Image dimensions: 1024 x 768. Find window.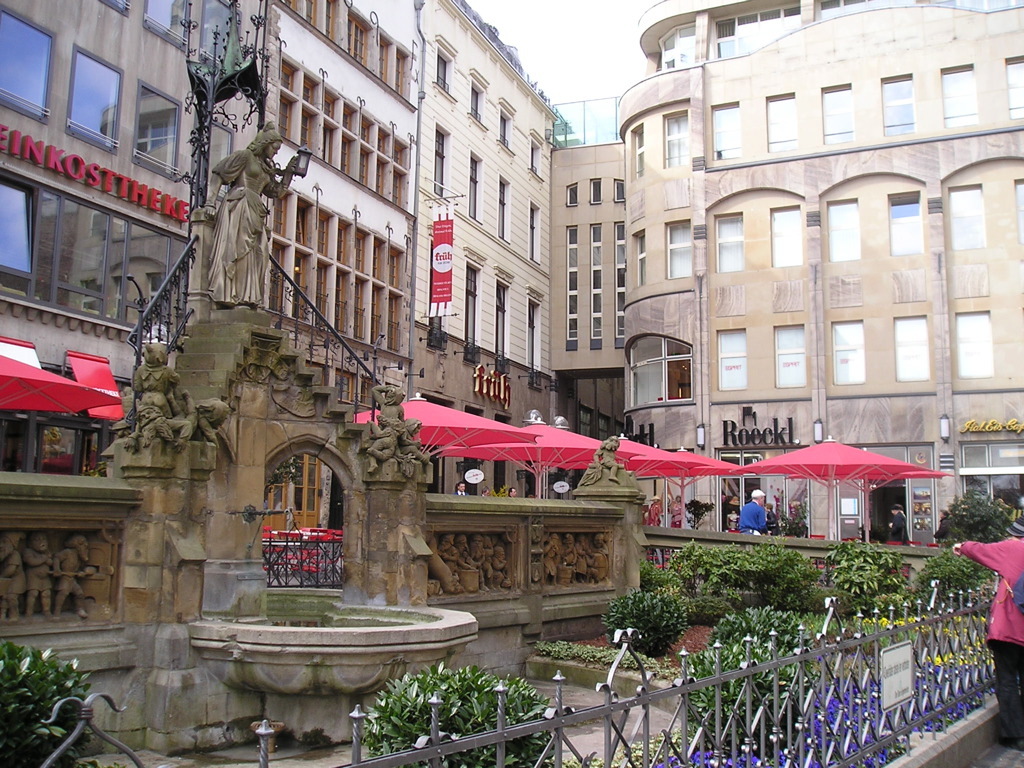
BBox(395, 57, 408, 94).
